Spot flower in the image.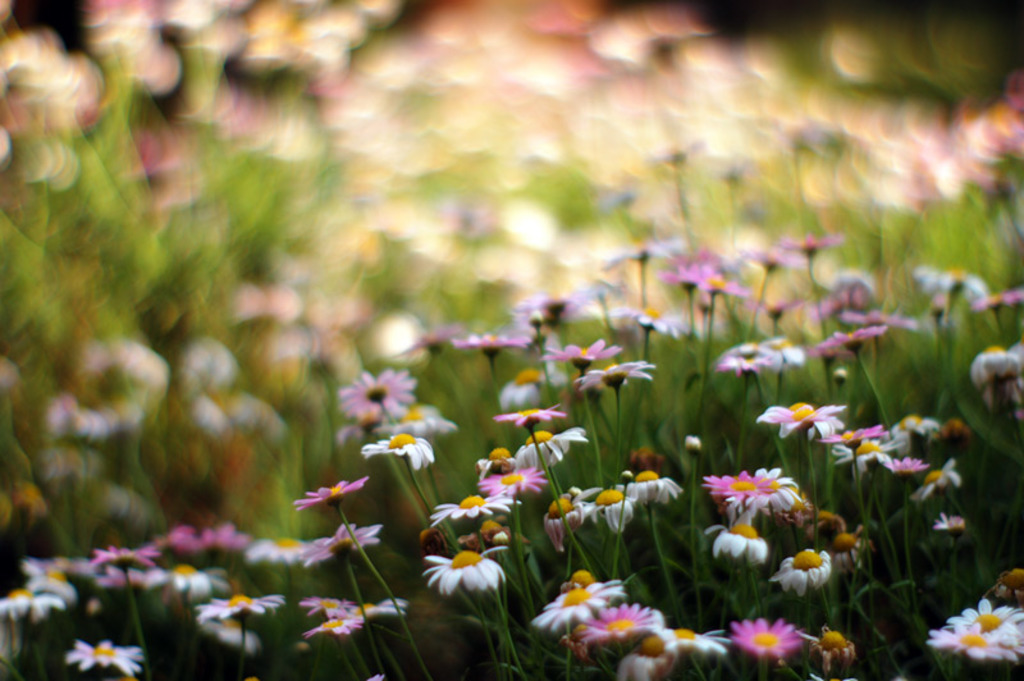
flower found at crop(796, 280, 873, 323).
